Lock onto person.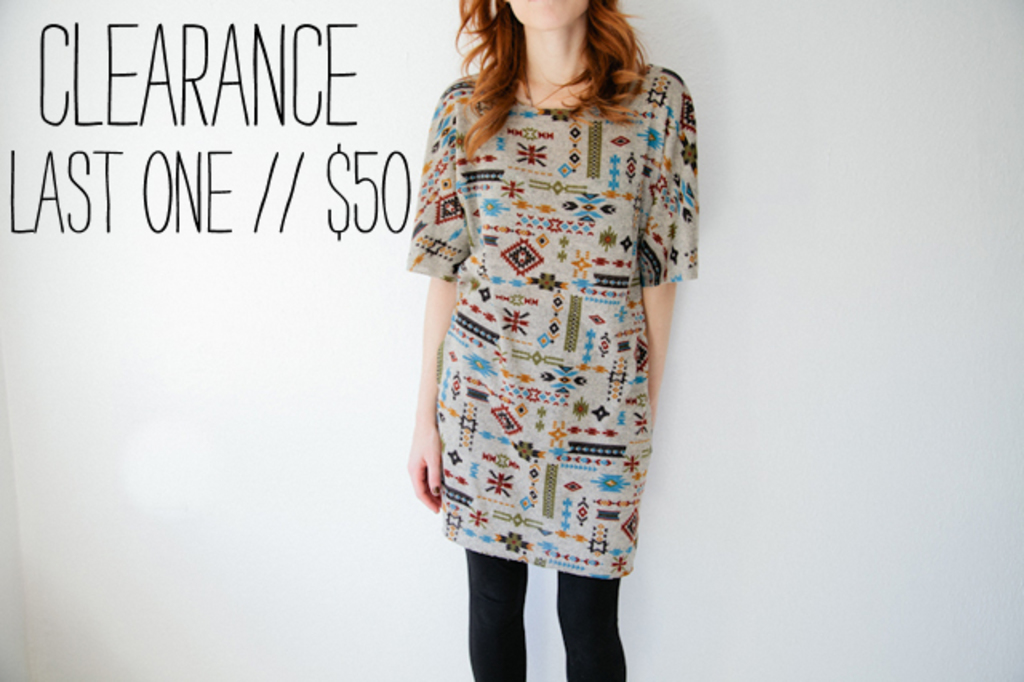
Locked: (left=398, top=0, right=704, bottom=680).
